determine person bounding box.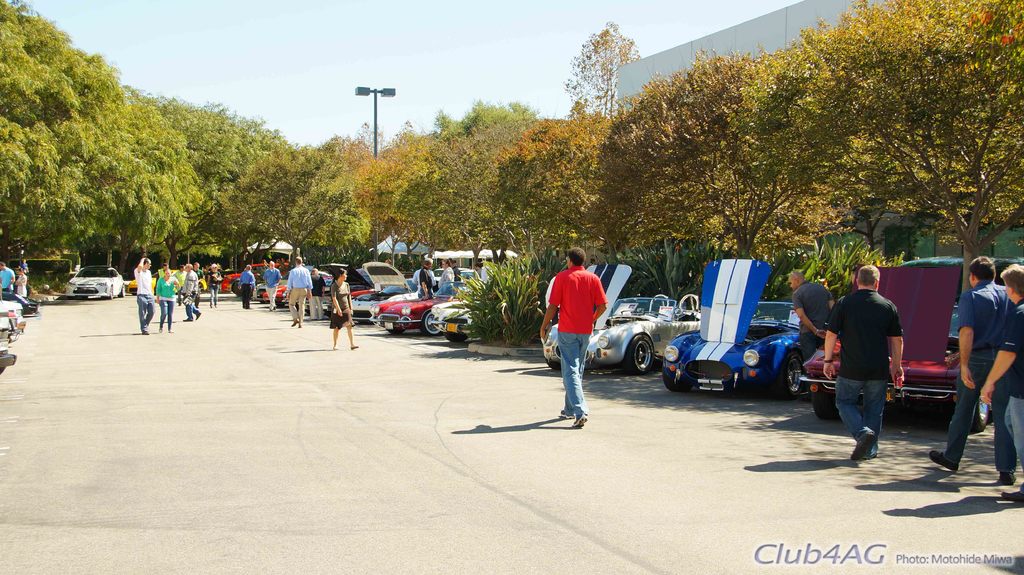
Determined: l=312, t=267, r=328, b=317.
